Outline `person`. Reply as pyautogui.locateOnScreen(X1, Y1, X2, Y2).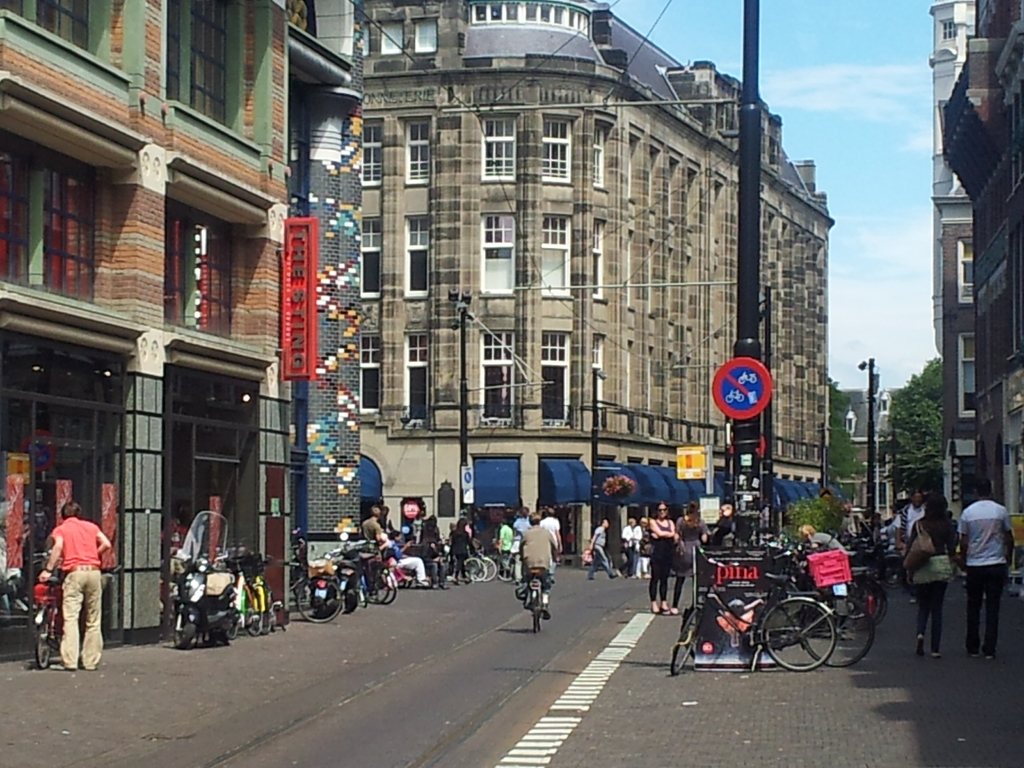
pyautogui.locateOnScreen(797, 524, 851, 579).
